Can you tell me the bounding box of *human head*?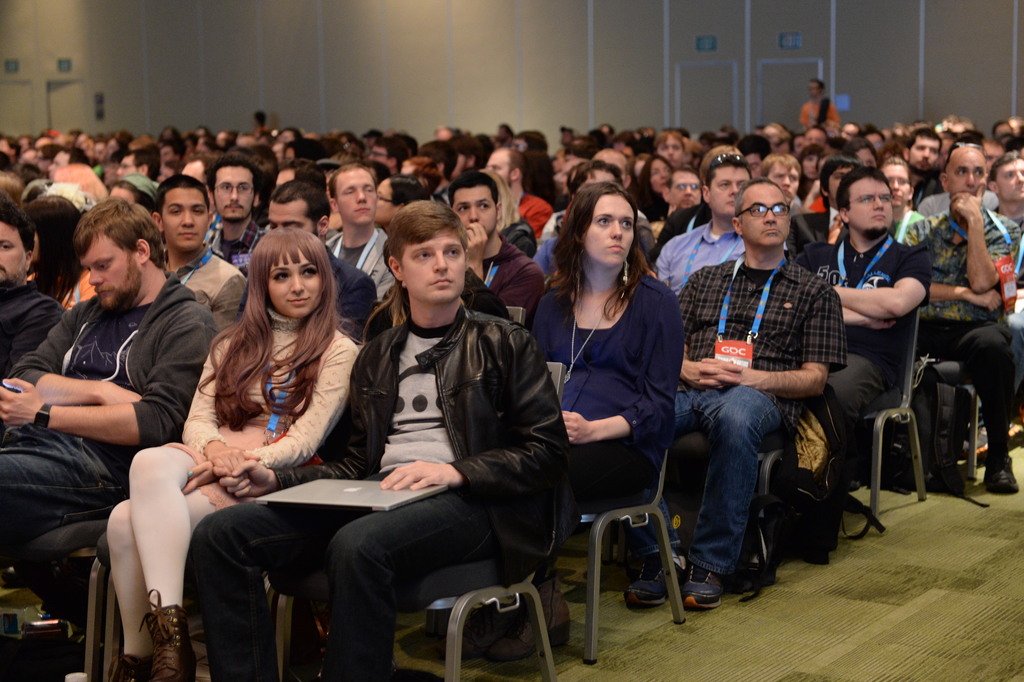
0:171:26:204.
